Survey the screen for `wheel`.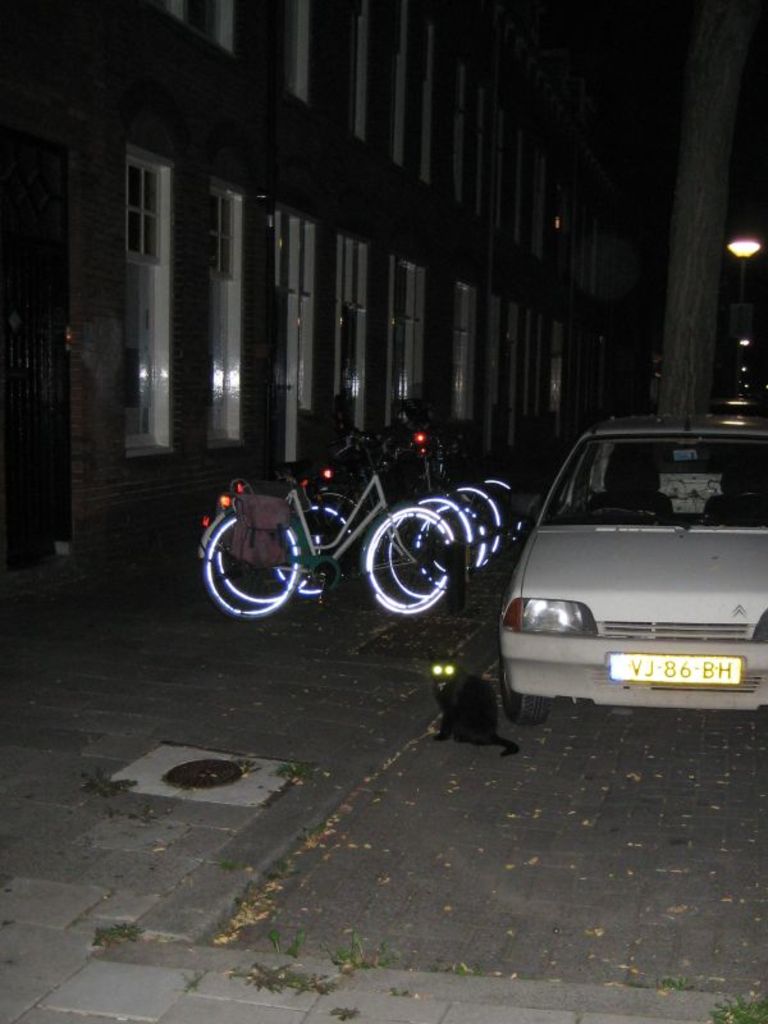
Survey found: (463, 477, 509, 568).
